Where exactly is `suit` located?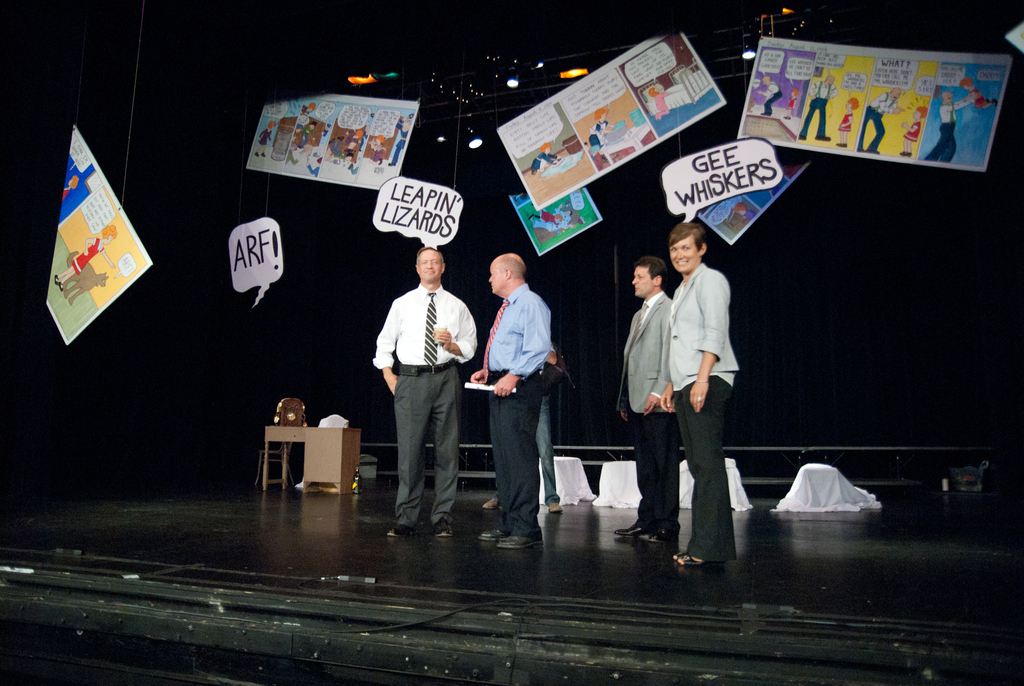
Its bounding box is (669,260,741,560).
